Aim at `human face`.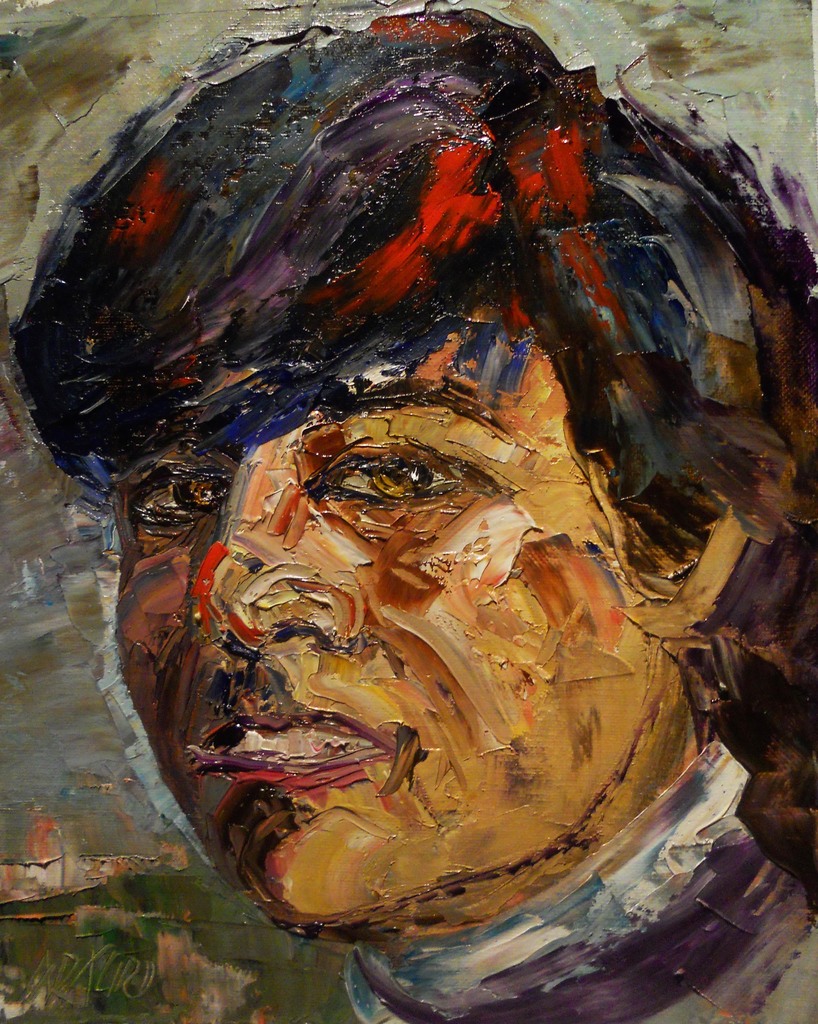
Aimed at bbox=(108, 301, 657, 935).
